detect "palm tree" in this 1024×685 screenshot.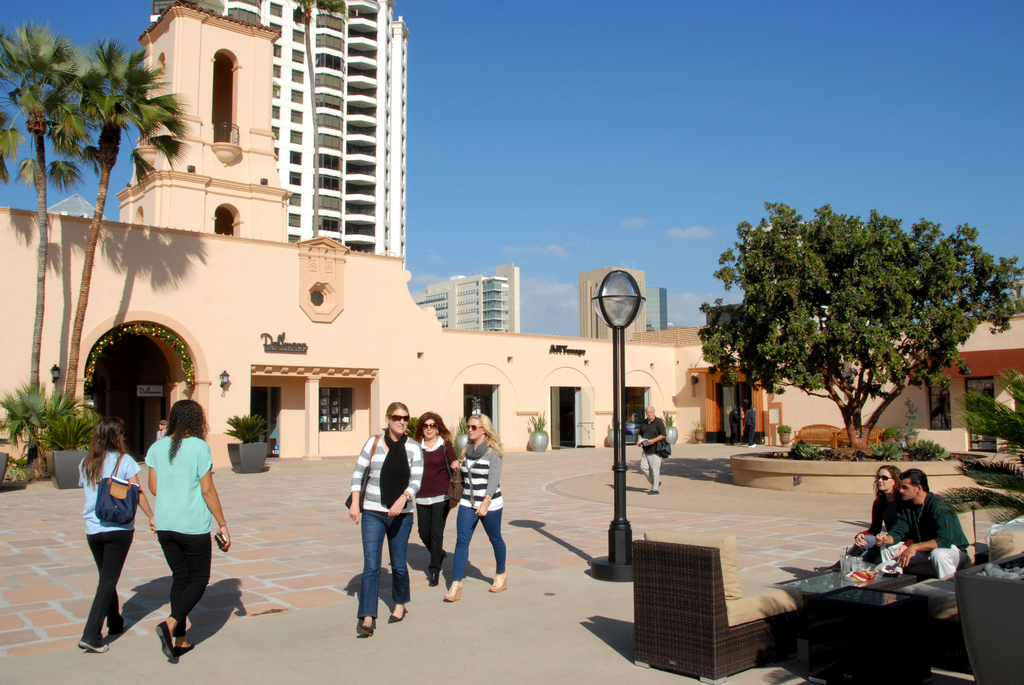
Detection: (left=0, top=19, right=106, bottom=448).
